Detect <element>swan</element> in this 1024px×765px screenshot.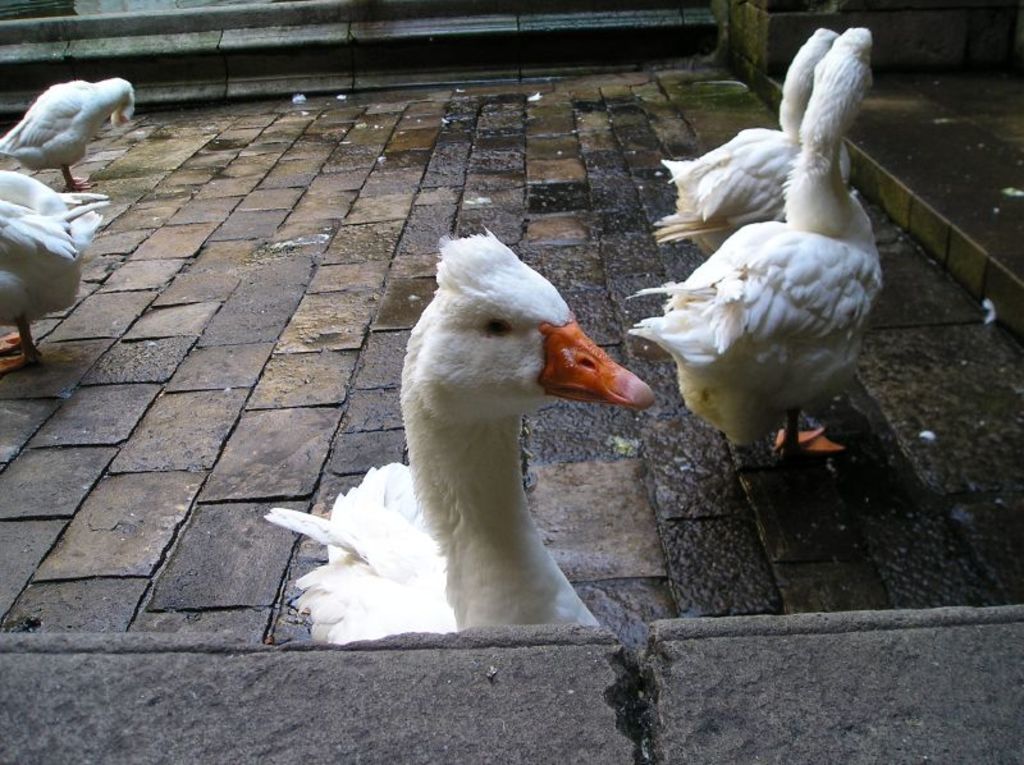
Detection: [251,214,660,642].
